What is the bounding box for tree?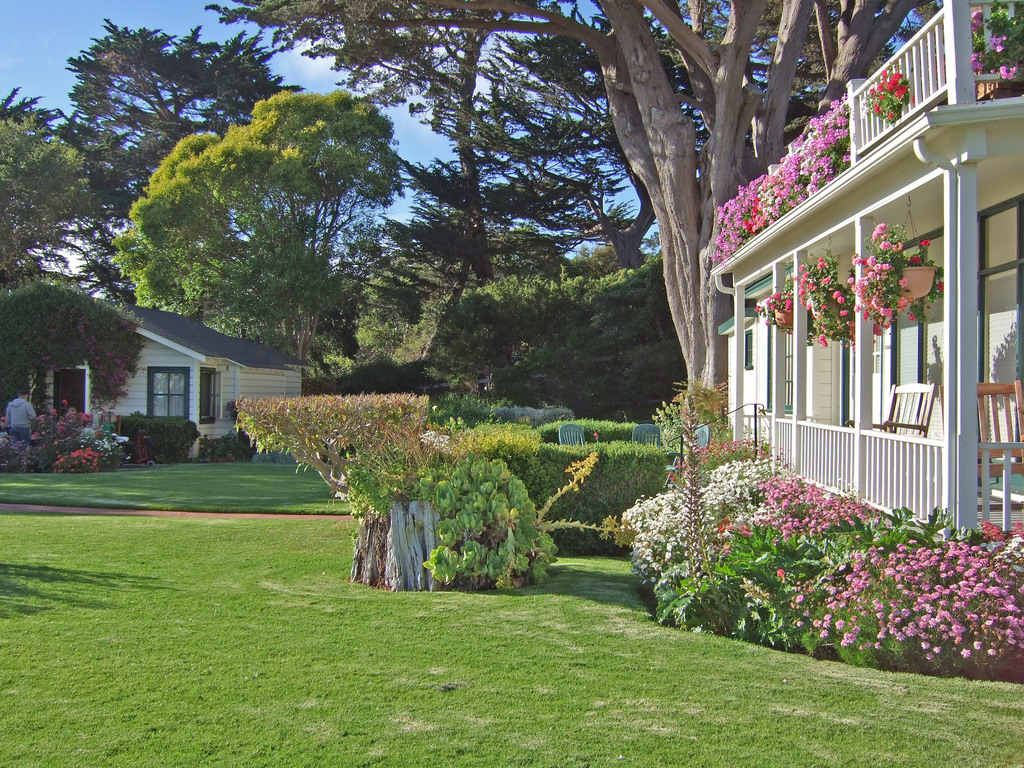
BBox(117, 87, 408, 362).
